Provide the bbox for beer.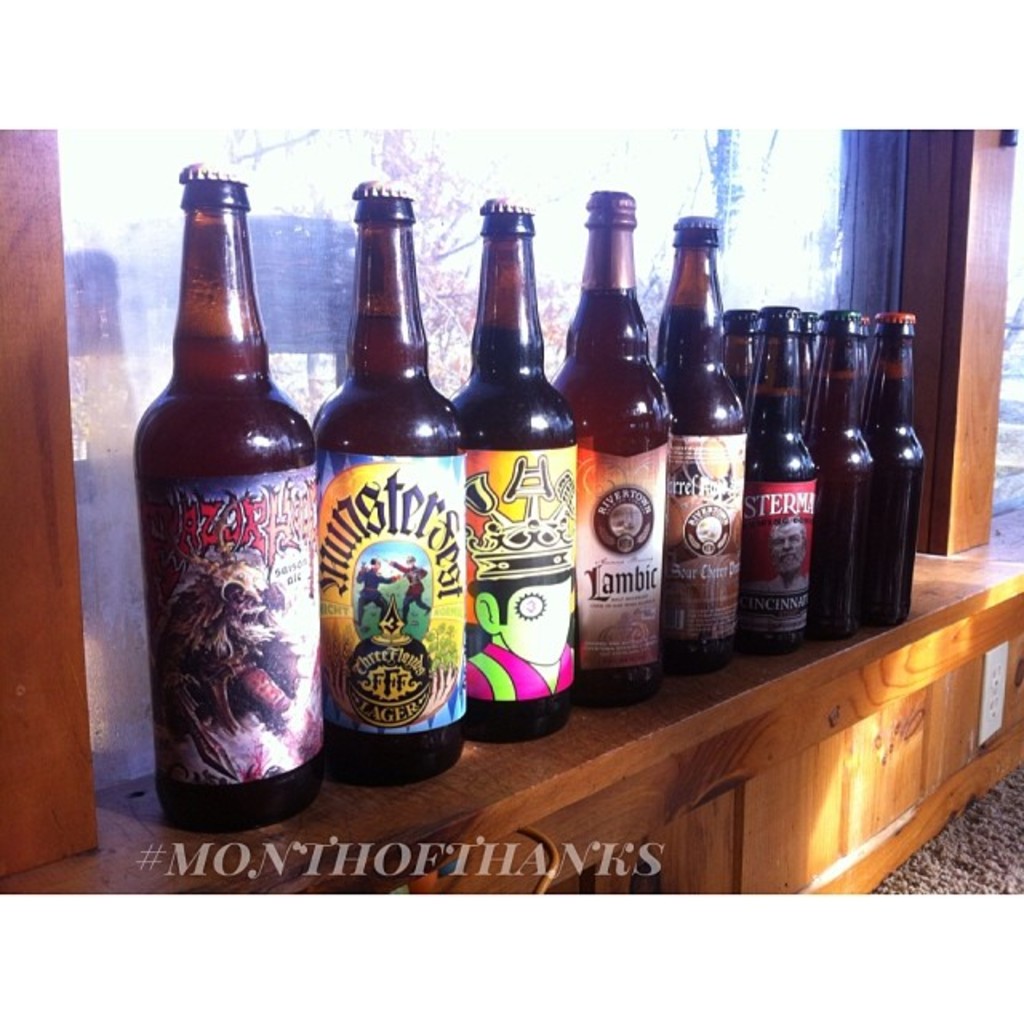
left=667, top=200, right=750, bottom=662.
